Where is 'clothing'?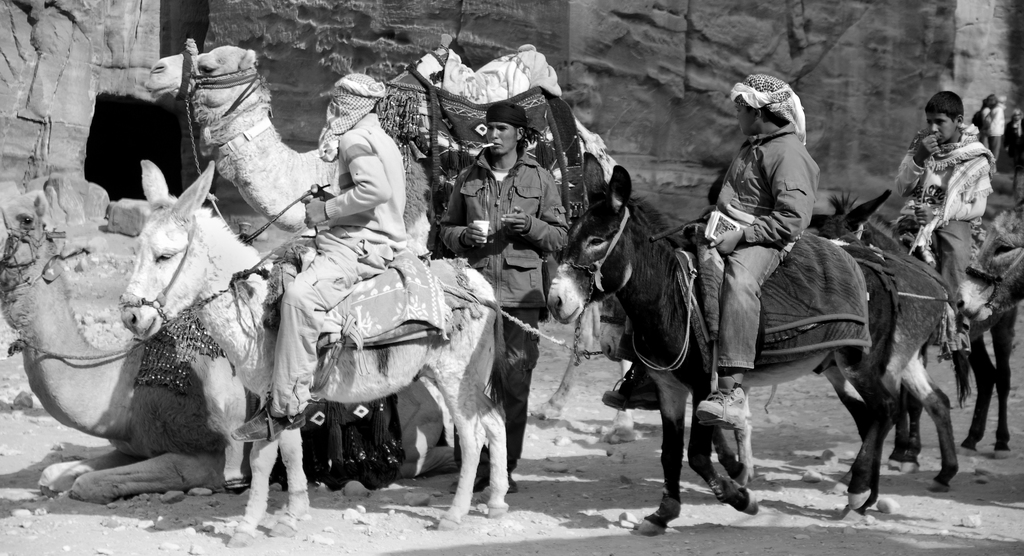
box=[986, 105, 1005, 154].
